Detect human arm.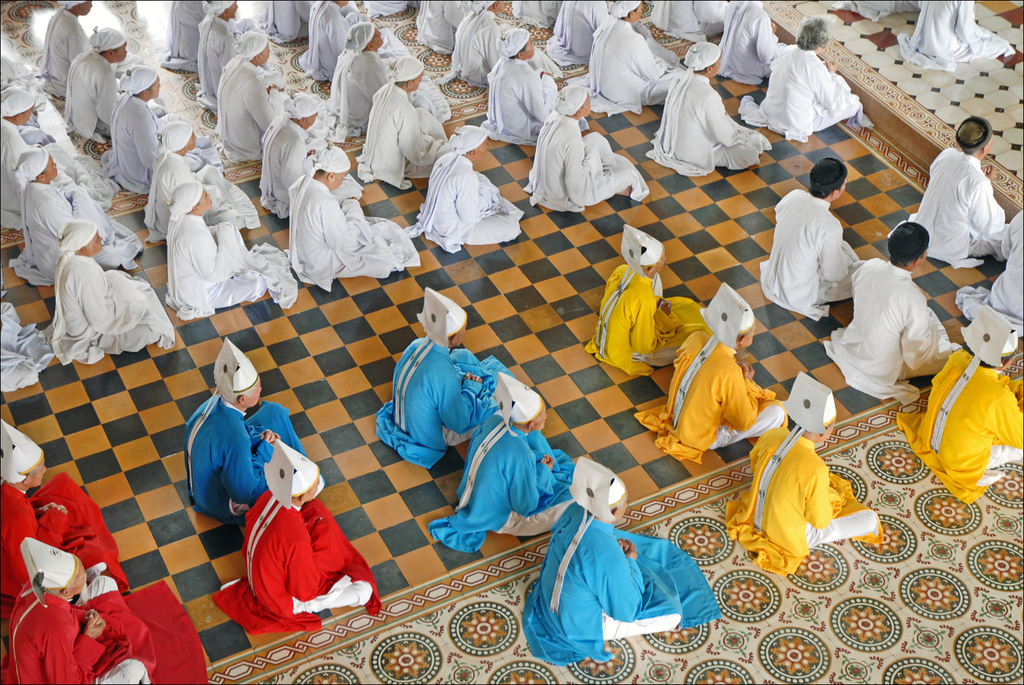
Detected at [x1=523, y1=67, x2=560, y2=124].
